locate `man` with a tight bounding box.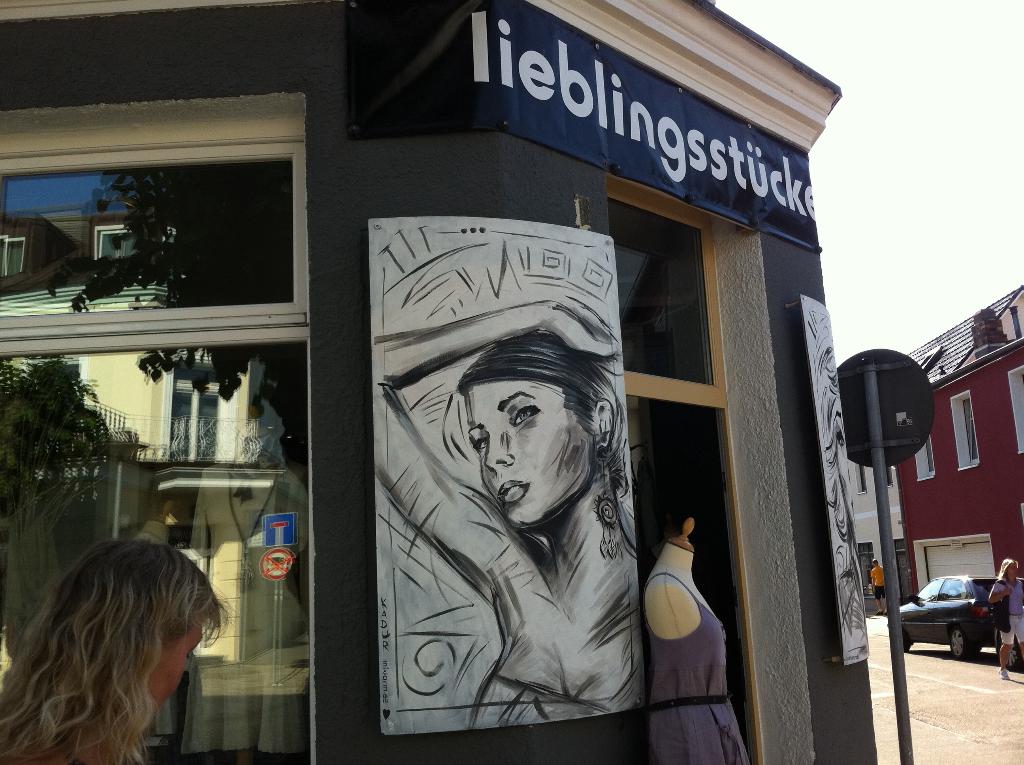
[x1=869, y1=558, x2=889, y2=616].
